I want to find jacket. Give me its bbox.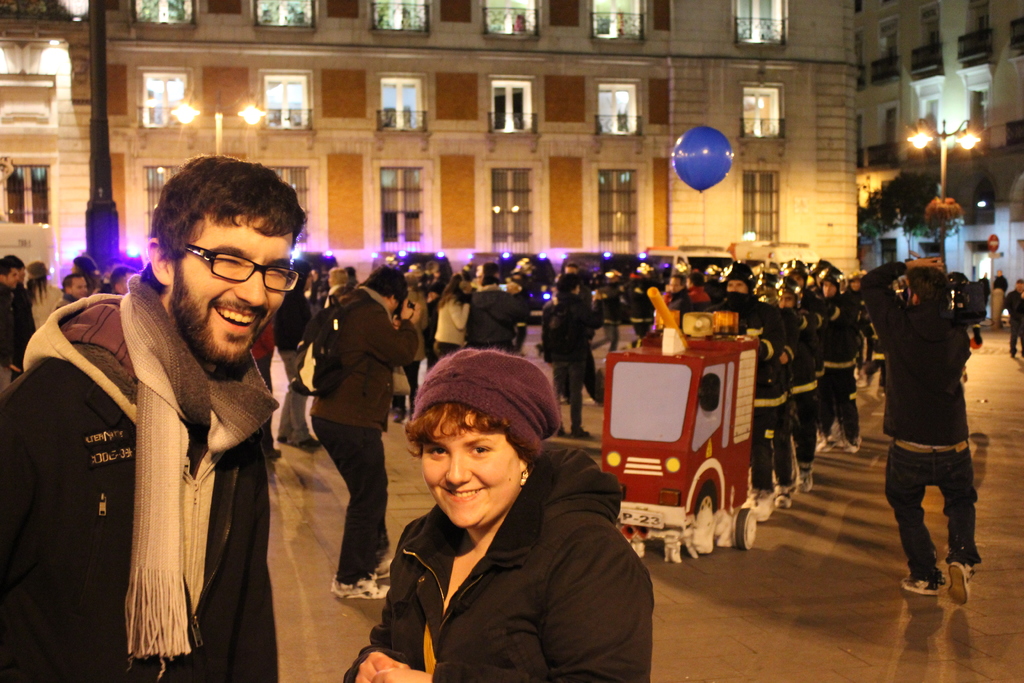
left=858, top=261, right=973, bottom=447.
